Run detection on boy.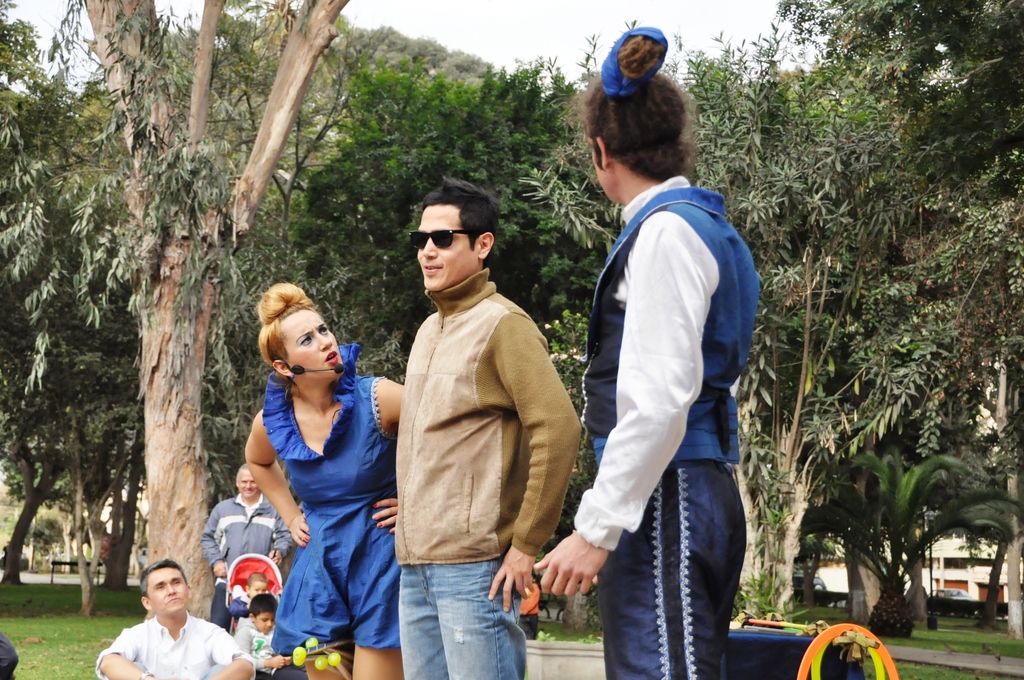
Result: x1=241 y1=597 x2=294 y2=665.
